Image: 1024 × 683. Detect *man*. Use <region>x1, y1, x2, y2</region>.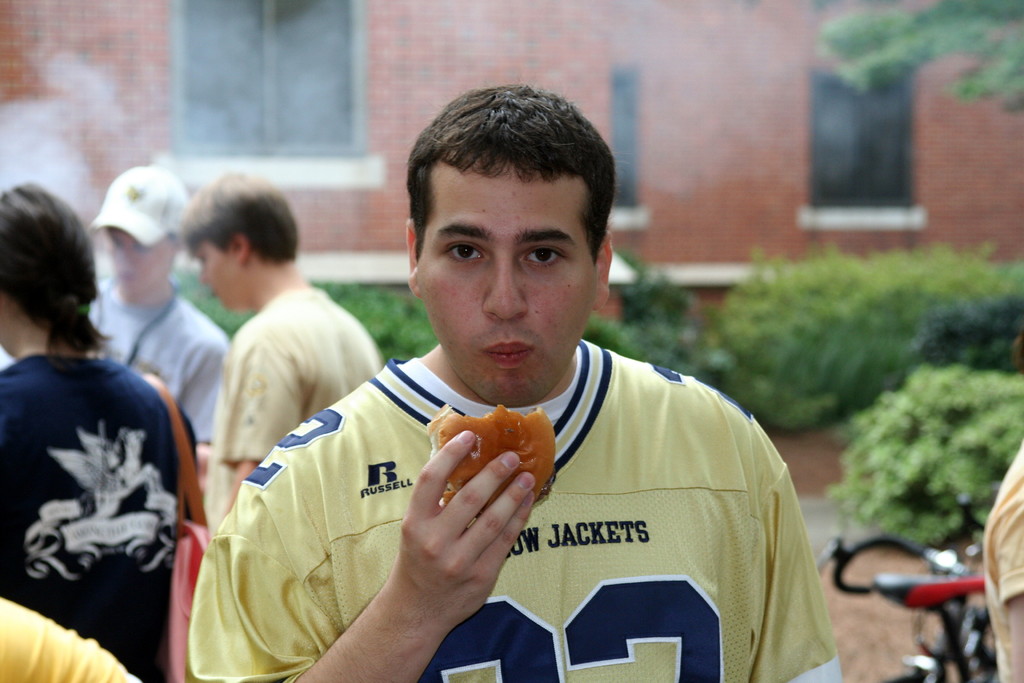
<region>172, 162, 381, 522</region>.
